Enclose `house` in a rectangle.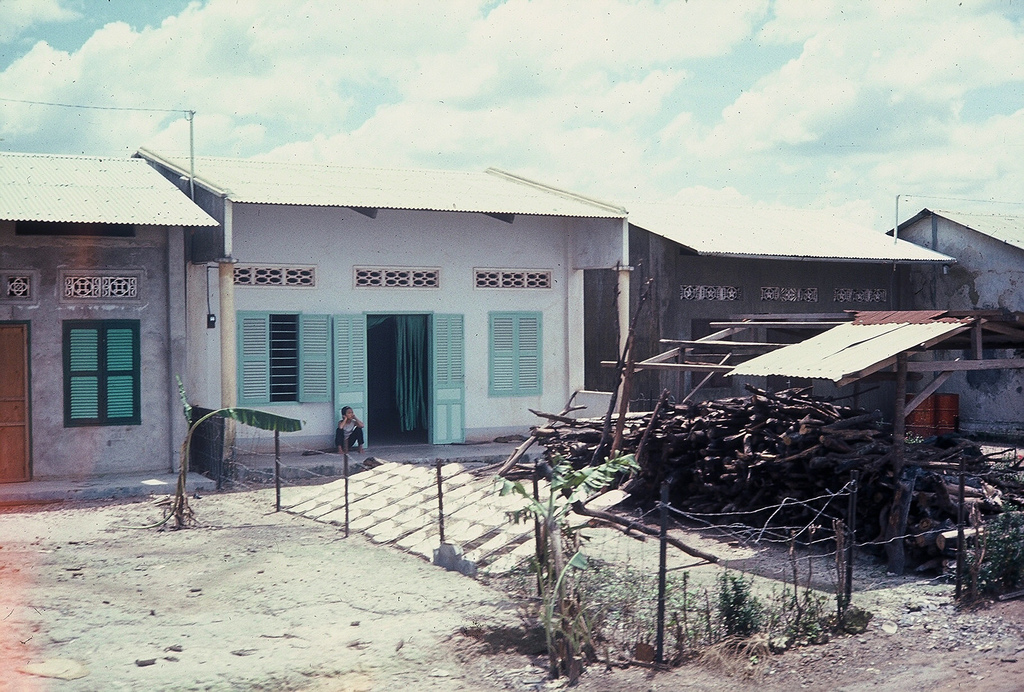
pyautogui.locateOnScreen(526, 170, 968, 419).
